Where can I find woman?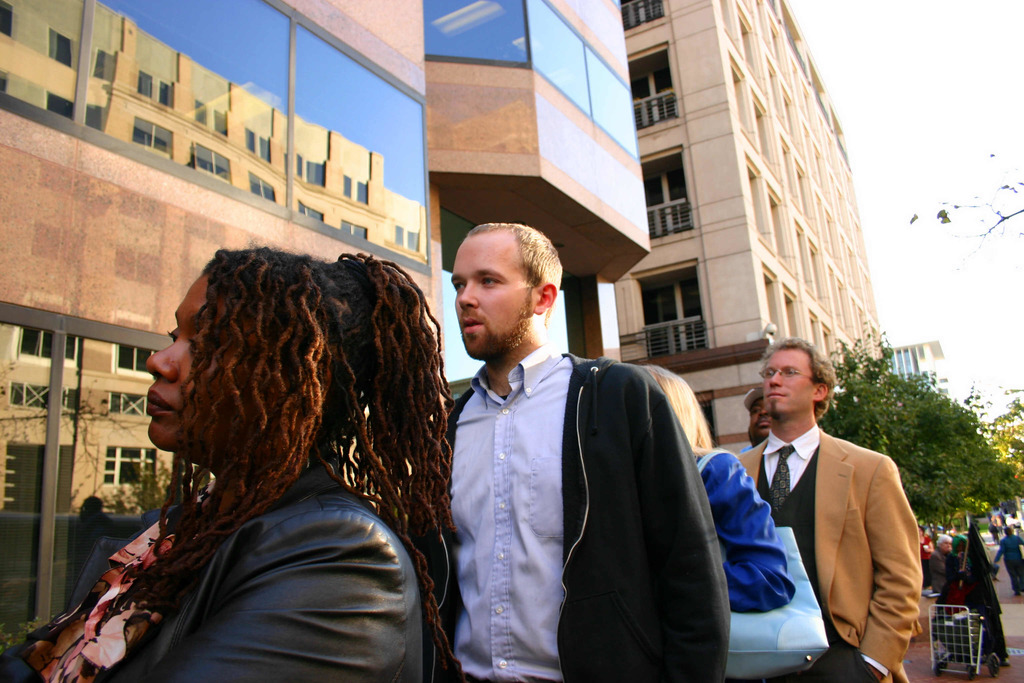
You can find it at <region>0, 252, 458, 682</region>.
